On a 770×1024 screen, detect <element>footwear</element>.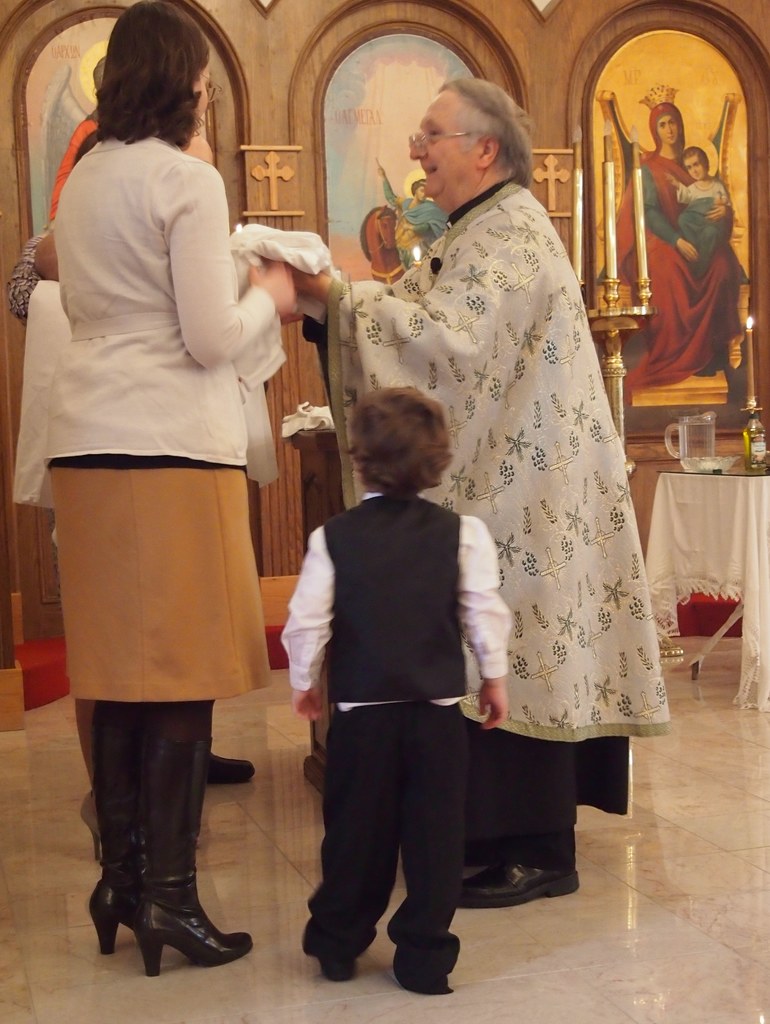
<box>463,863,582,910</box>.
